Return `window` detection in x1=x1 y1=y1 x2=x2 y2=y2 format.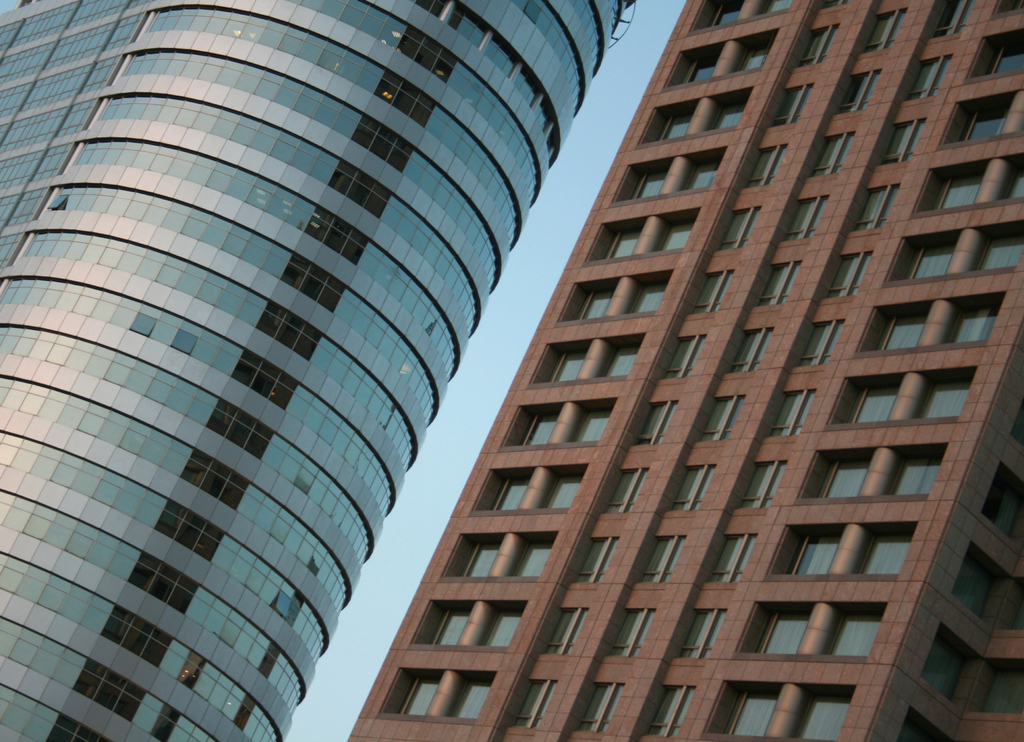
x1=548 y1=348 x2=591 y2=383.
